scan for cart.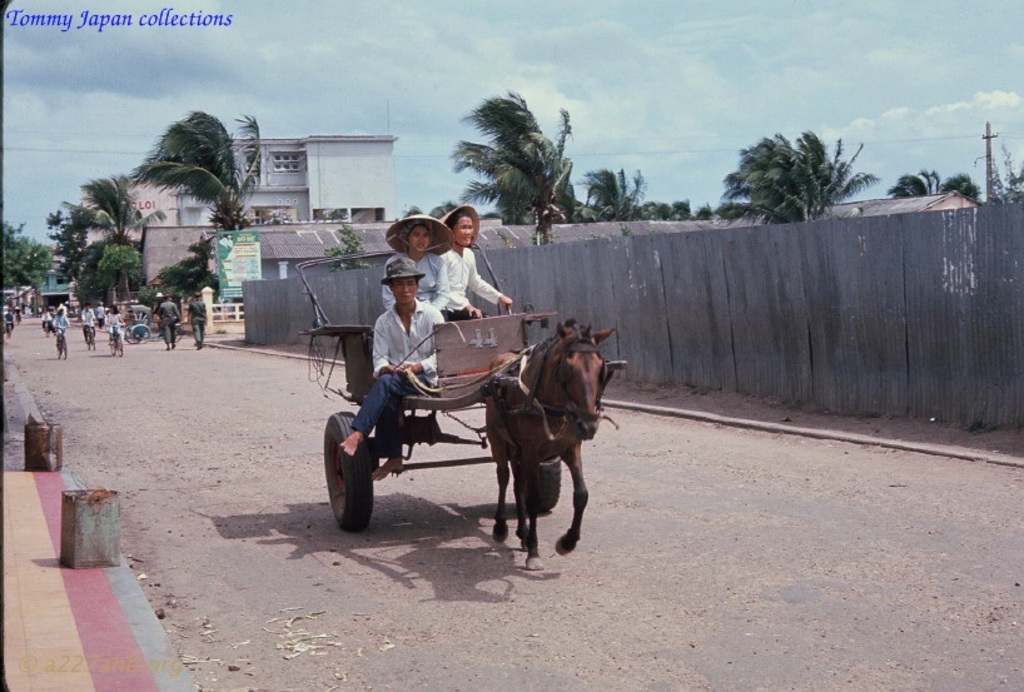
Scan result: (left=118, top=303, right=184, bottom=343).
